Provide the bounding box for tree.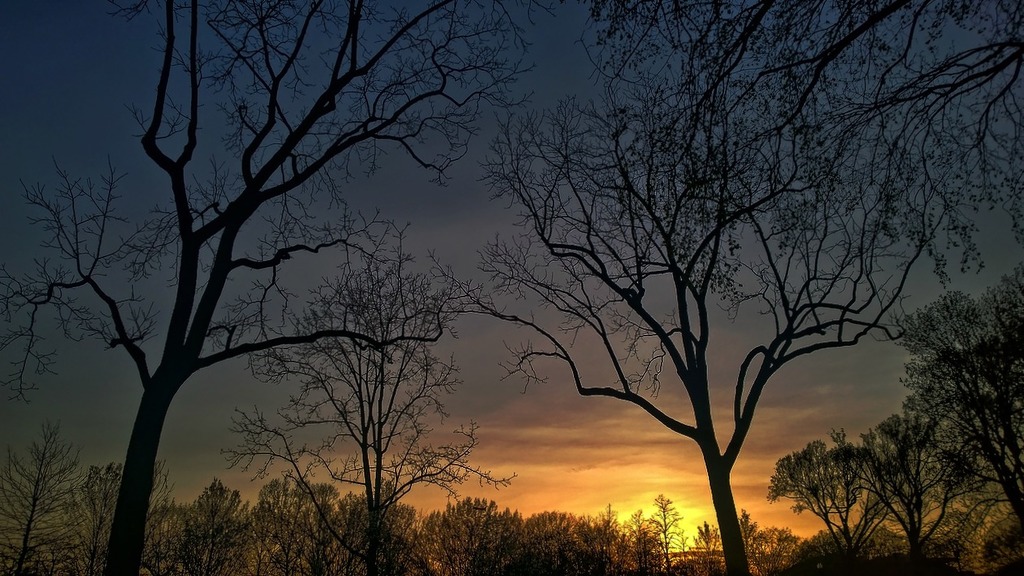
216/264/516/575.
